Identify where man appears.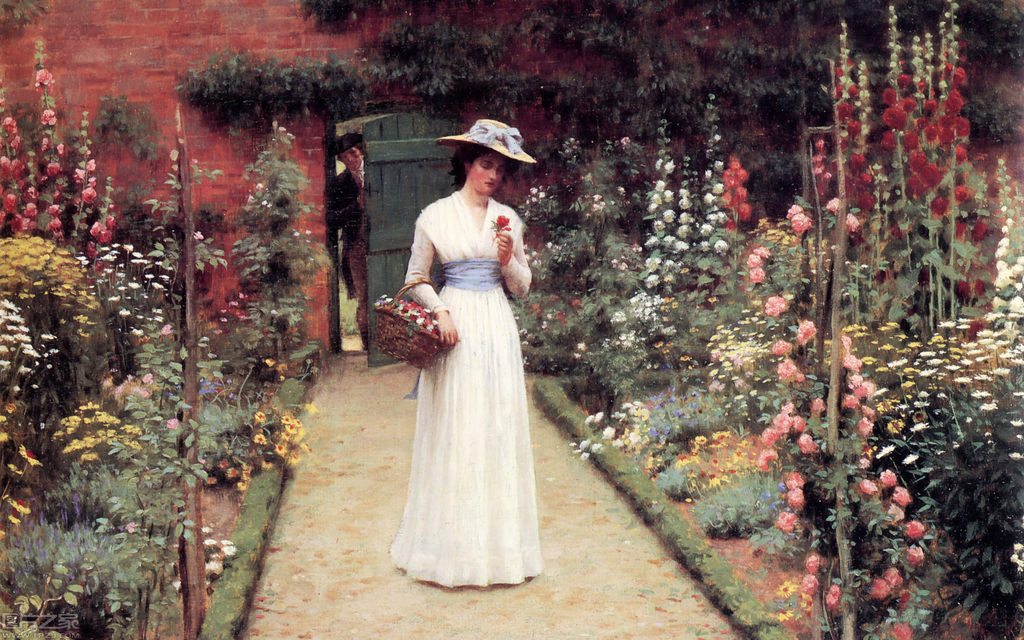
Appears at <region>324, 132, 365, 352</region>.
